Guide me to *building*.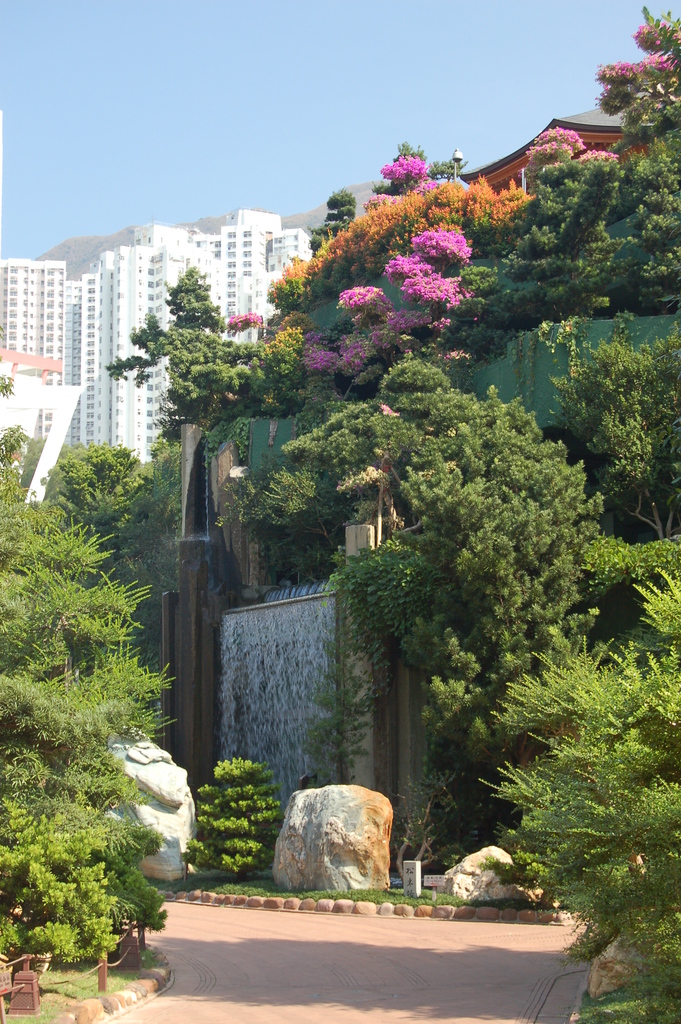
Guidance: left=457, top=106, right=648, bottom=189.
